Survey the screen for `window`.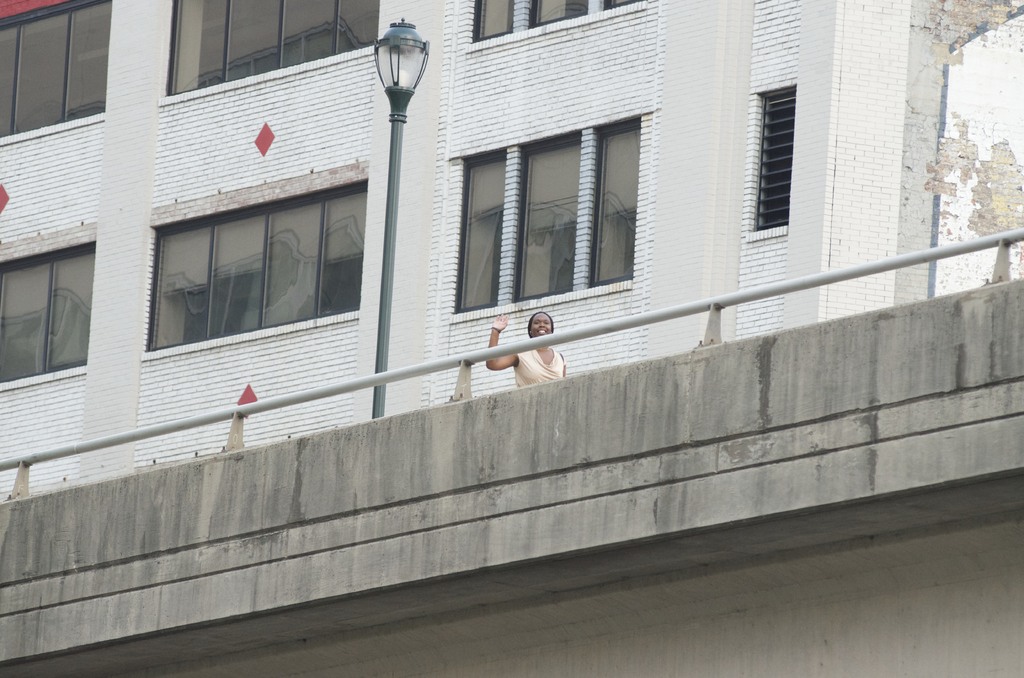
Survey found: box(0, 0, 113, 140).
